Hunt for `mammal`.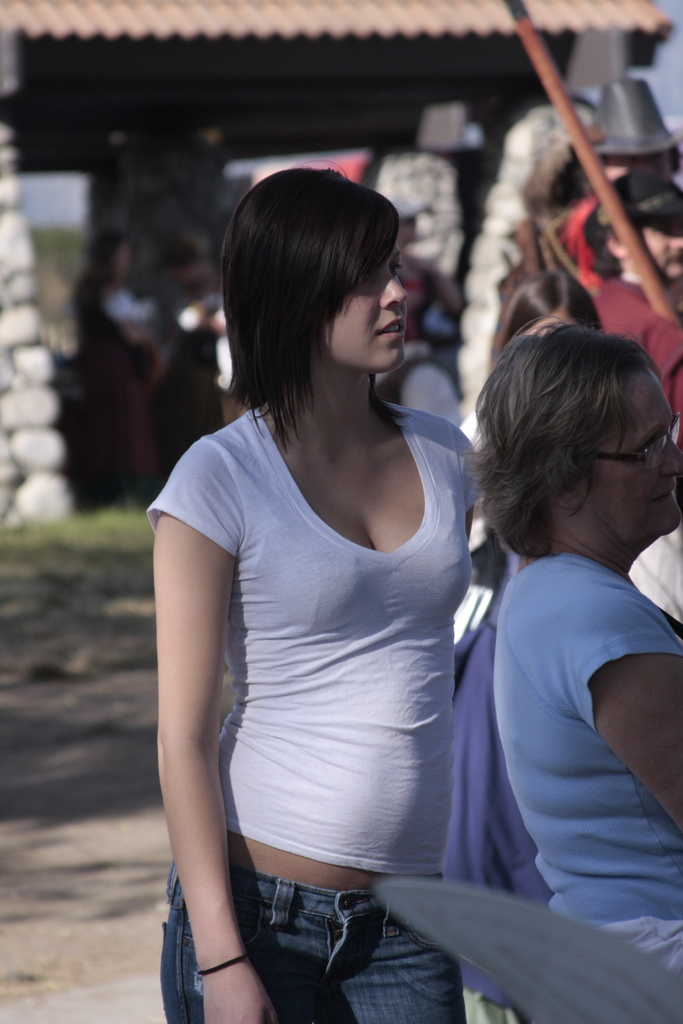
Hunted down at (449, 312, 682, 1019).
